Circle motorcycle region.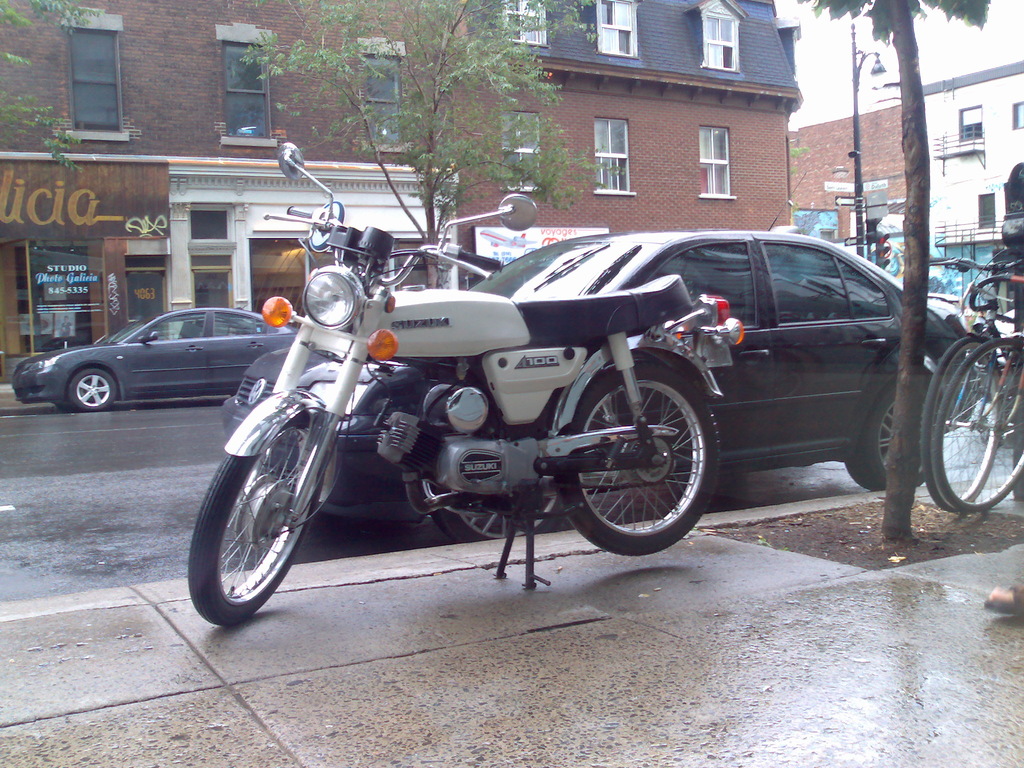
Region: 204,206,767,625.
